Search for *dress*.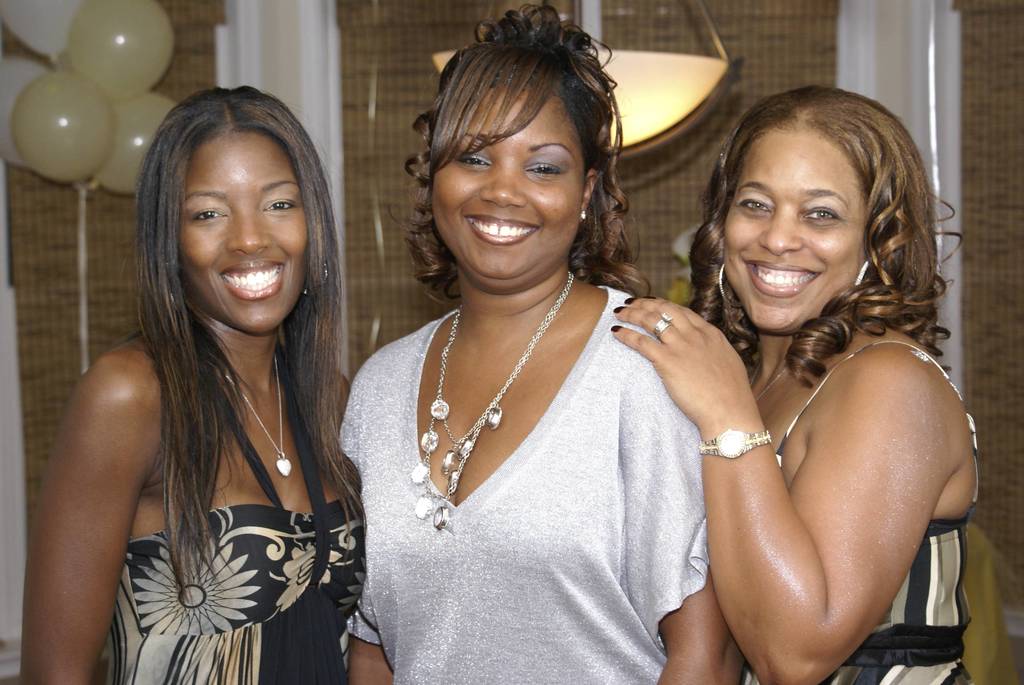
Found at l=101, t=367, r=372, b=684.
